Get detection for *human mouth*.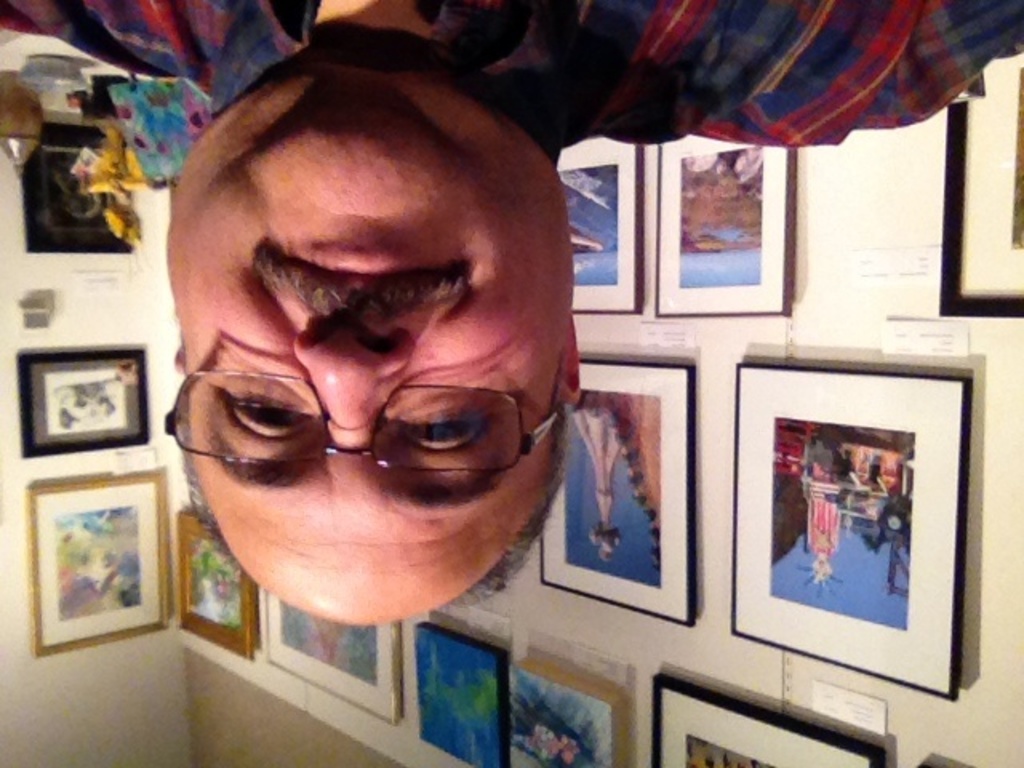
Detection: 288, 245, 469, 301.
